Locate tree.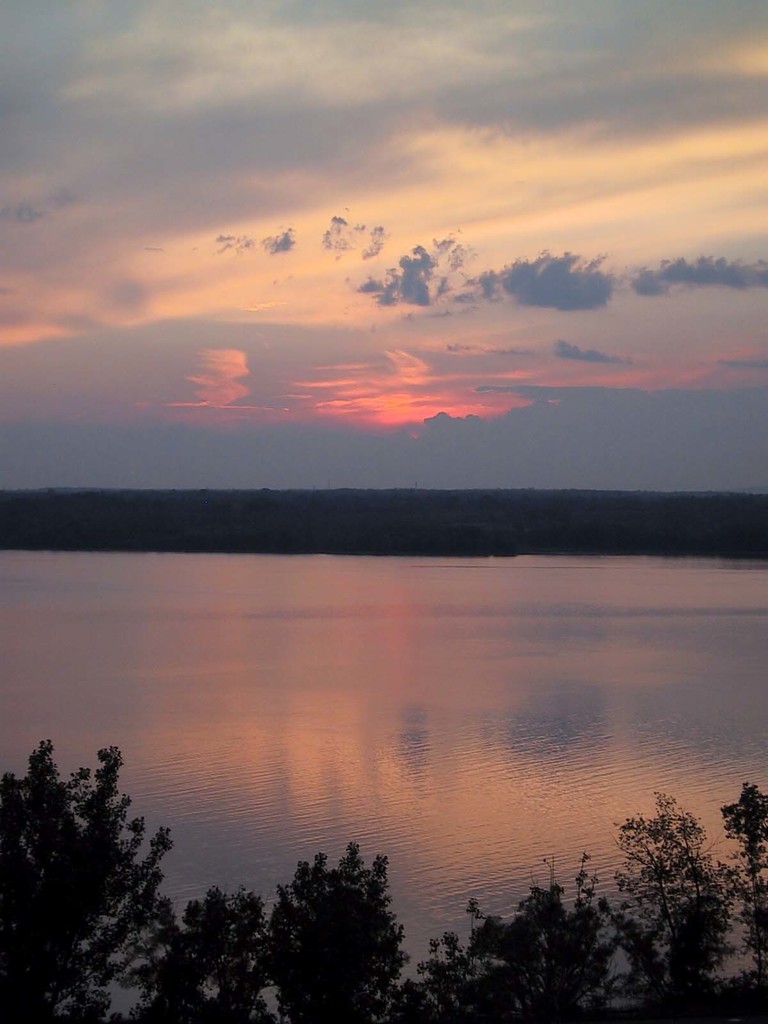
Bounding box: locate(721, 778, 767, 1002).
